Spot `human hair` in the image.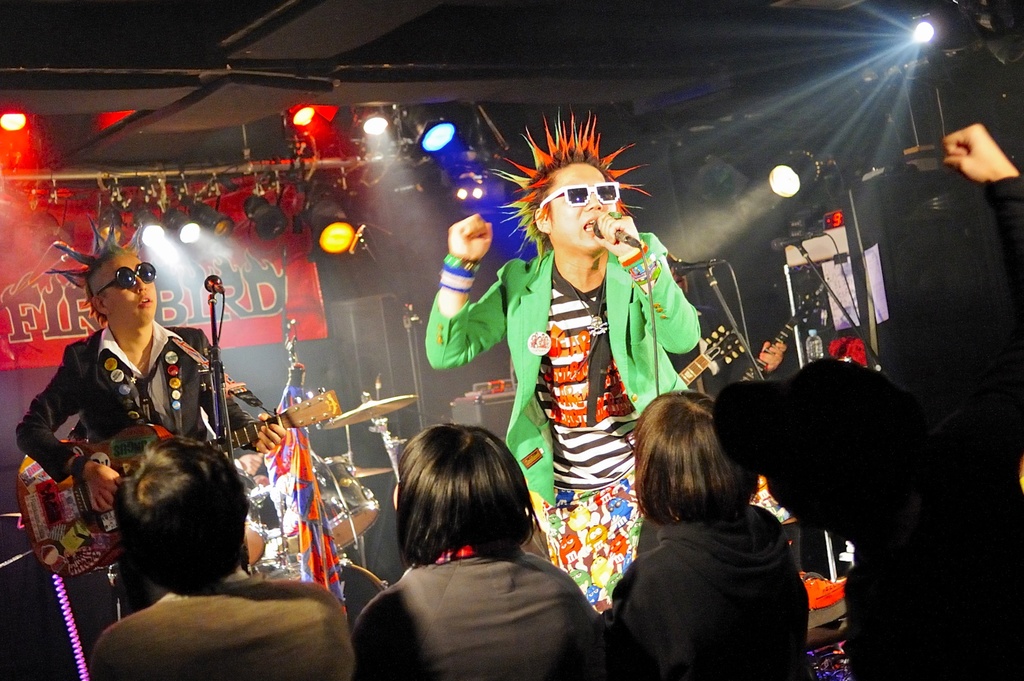
`human hair` found at crop(394, 424, 540, 567).
